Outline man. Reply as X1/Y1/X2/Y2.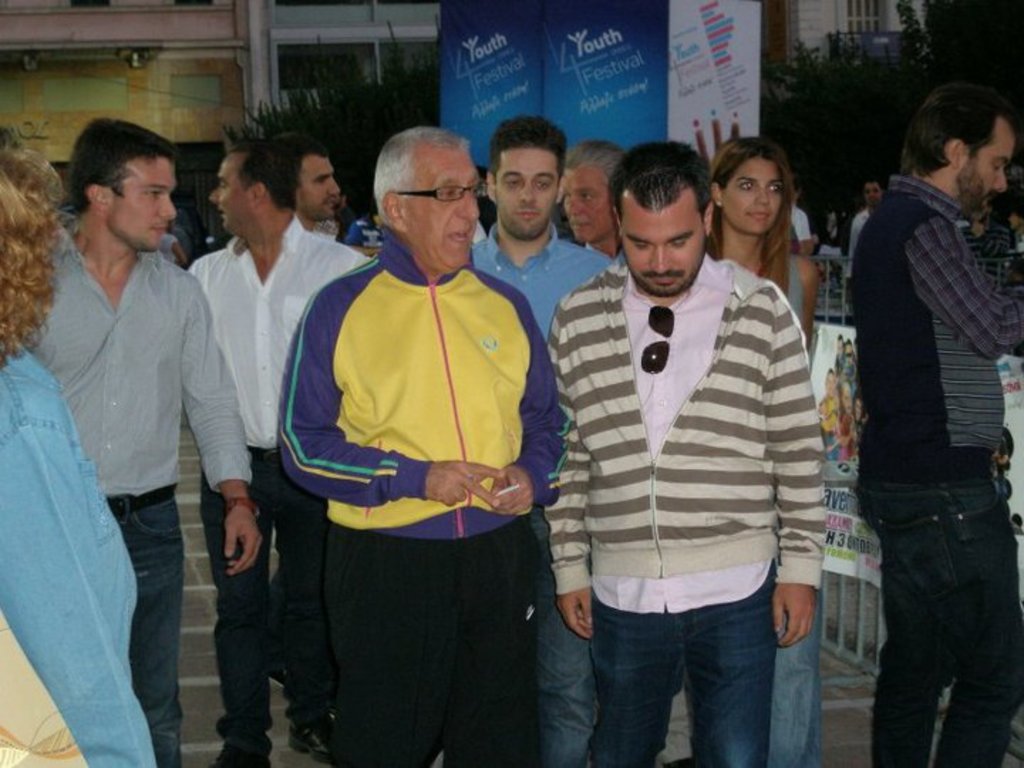
848/179/886/242.
